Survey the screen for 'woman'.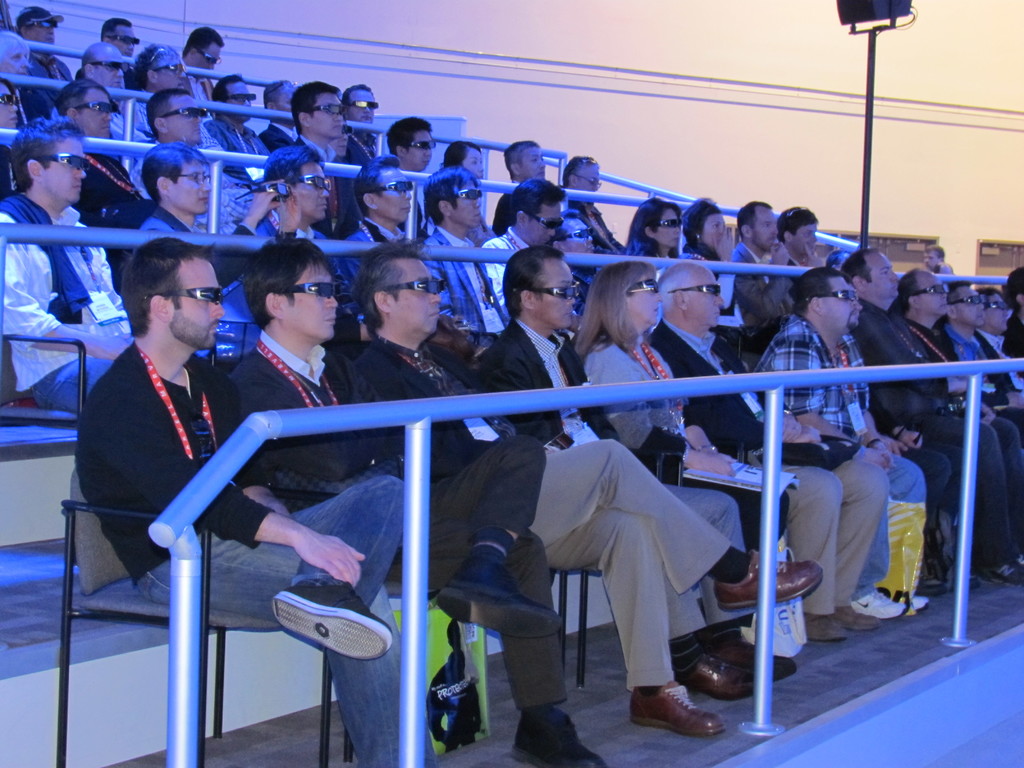
Survey found: l=0, t=74, r=22, b=203.
